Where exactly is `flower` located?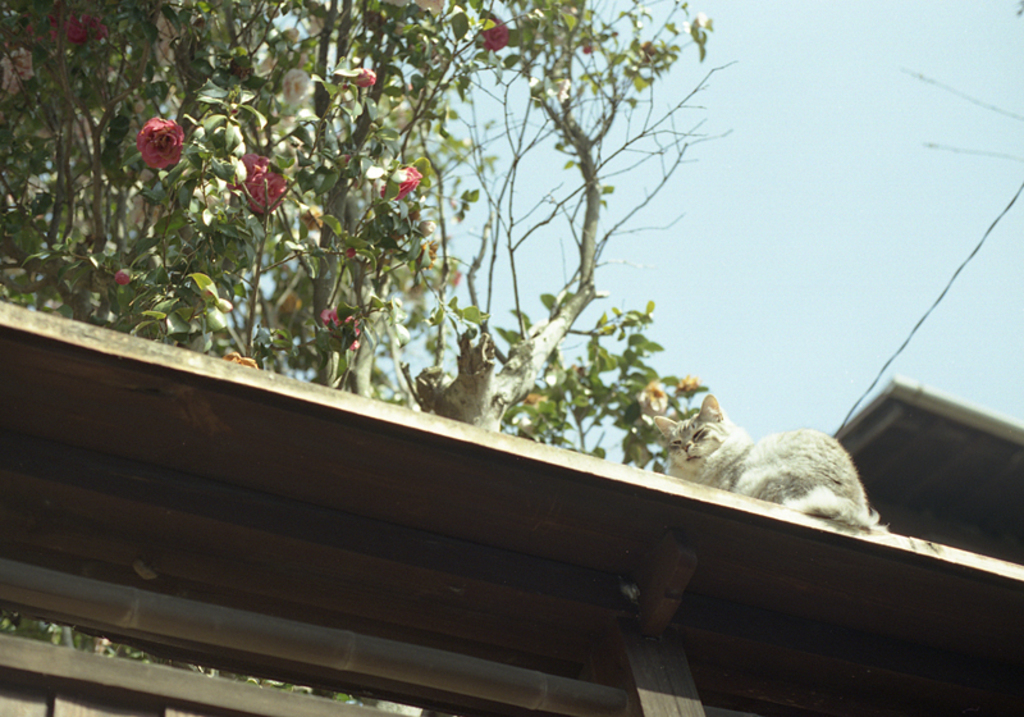
Its bounding box is region(677, 365, 707, 396).
